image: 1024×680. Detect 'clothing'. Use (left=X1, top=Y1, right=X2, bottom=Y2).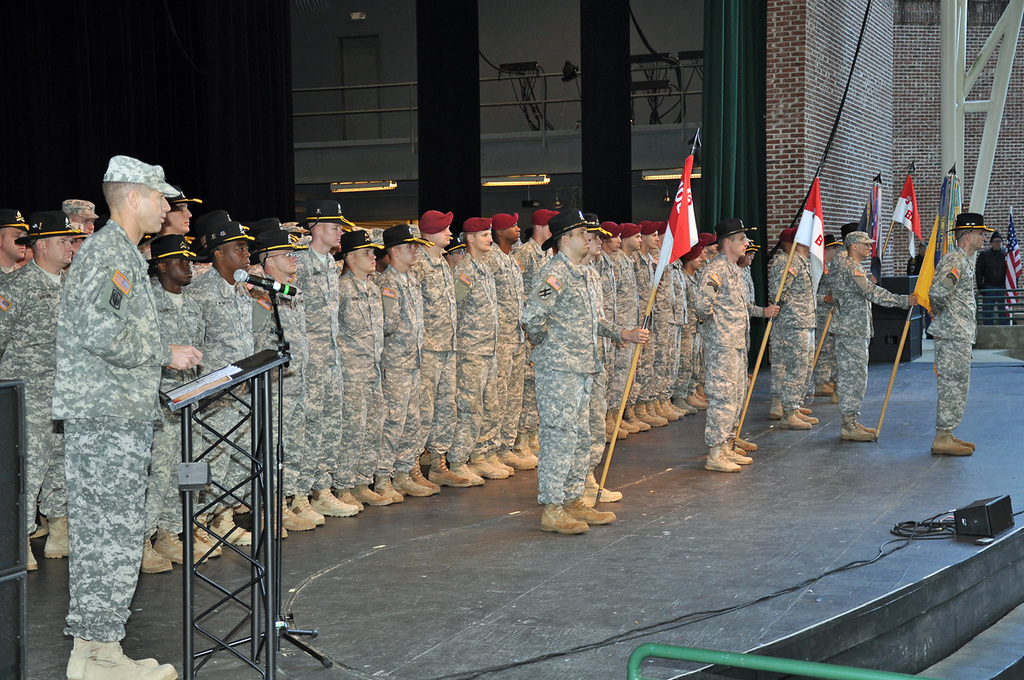
(left=770, top=253, right=816, bottom=414).
